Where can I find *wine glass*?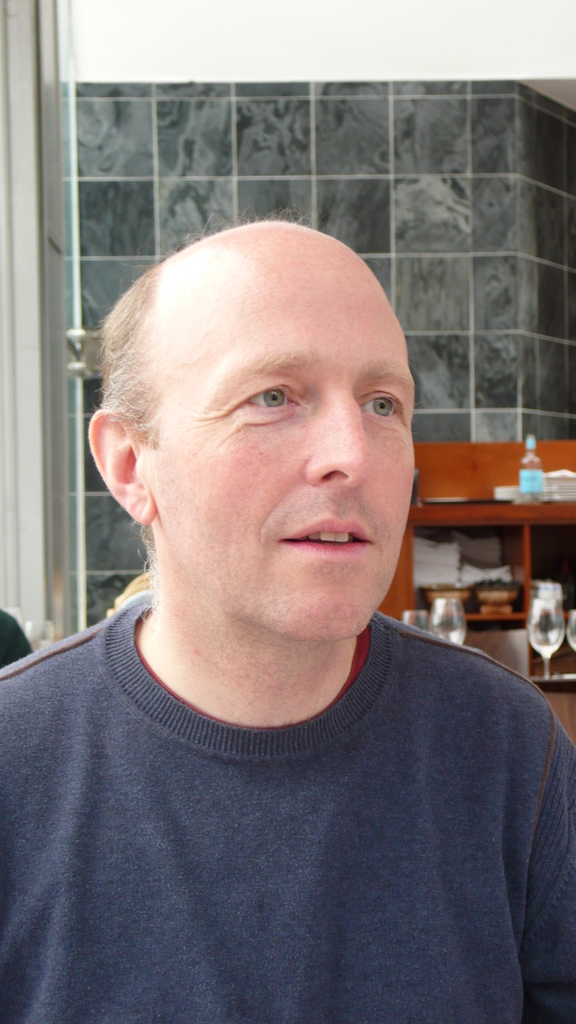
You can find it at x1=524, y1=593, x2=570, y2=684.
